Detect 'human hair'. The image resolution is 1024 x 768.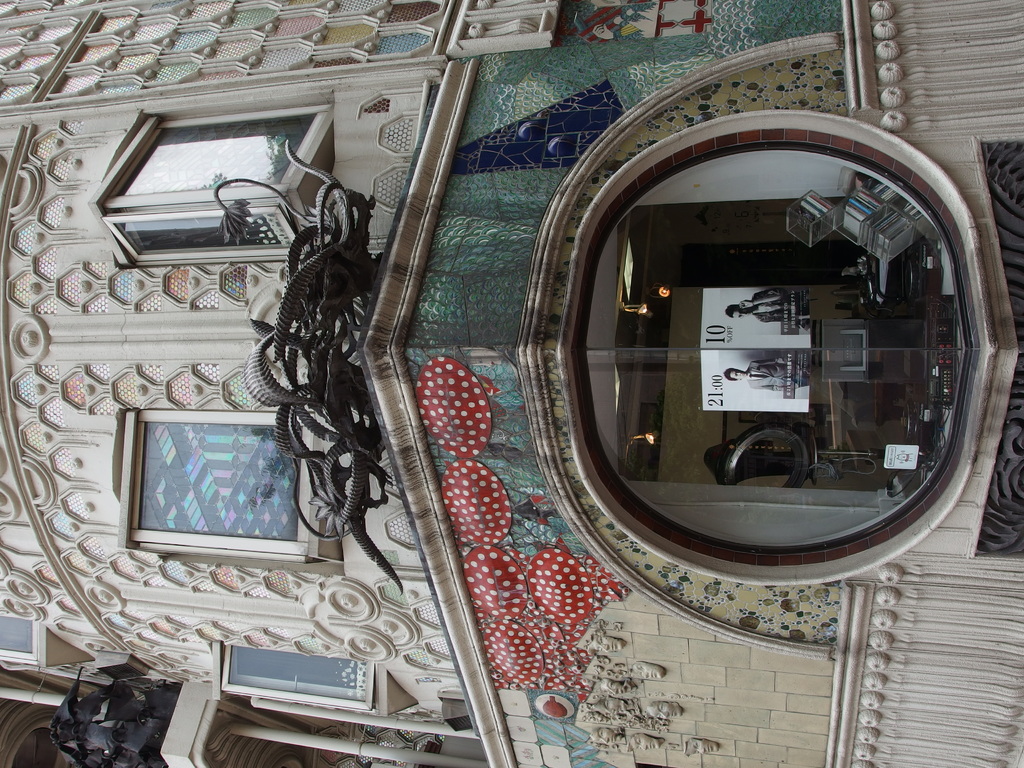
722:367:740:380.
